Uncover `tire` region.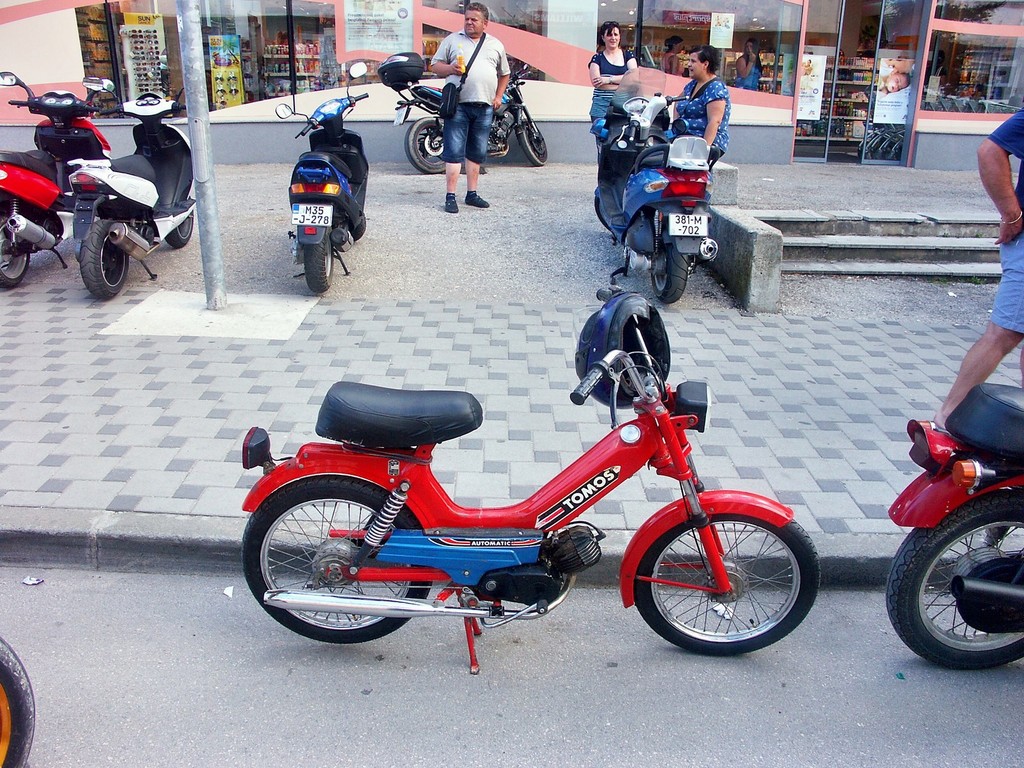
Uncovered: [632, 515, 817, 654].
